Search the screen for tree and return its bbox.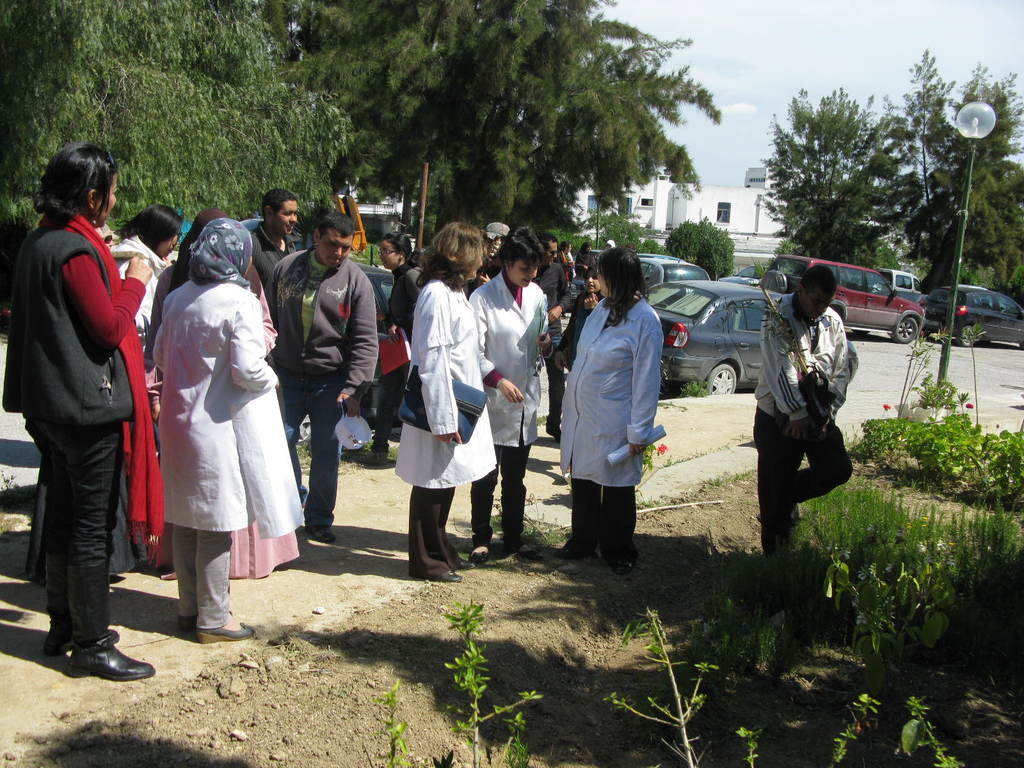
Found: crop(899, 46, 1023, 294).
